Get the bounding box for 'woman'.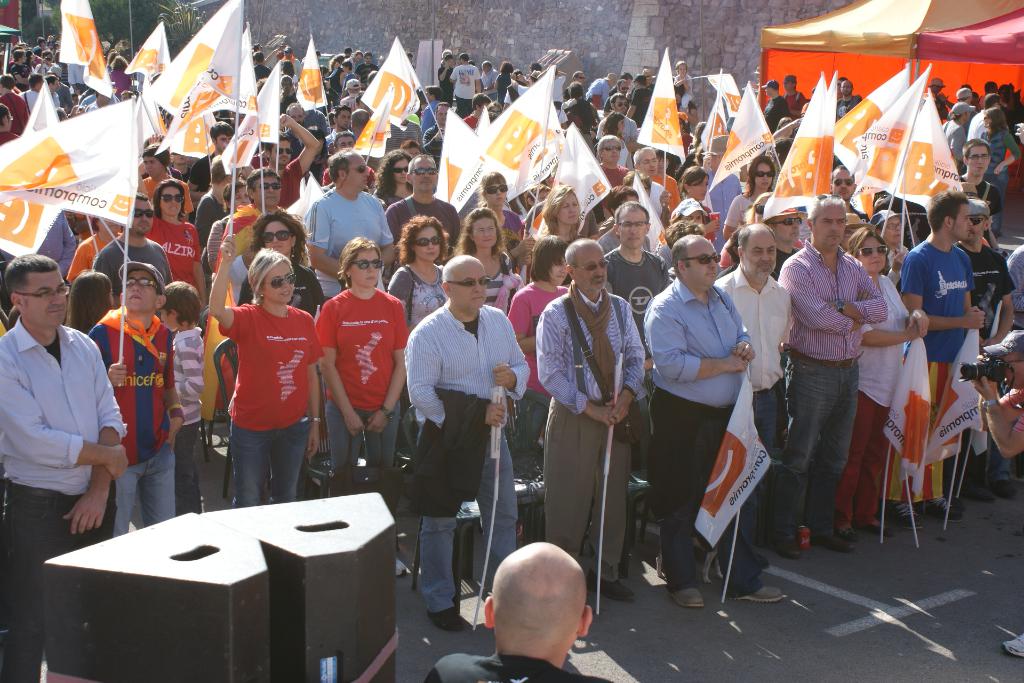
(x1=313, y1=239, x2=415, y2=498).
